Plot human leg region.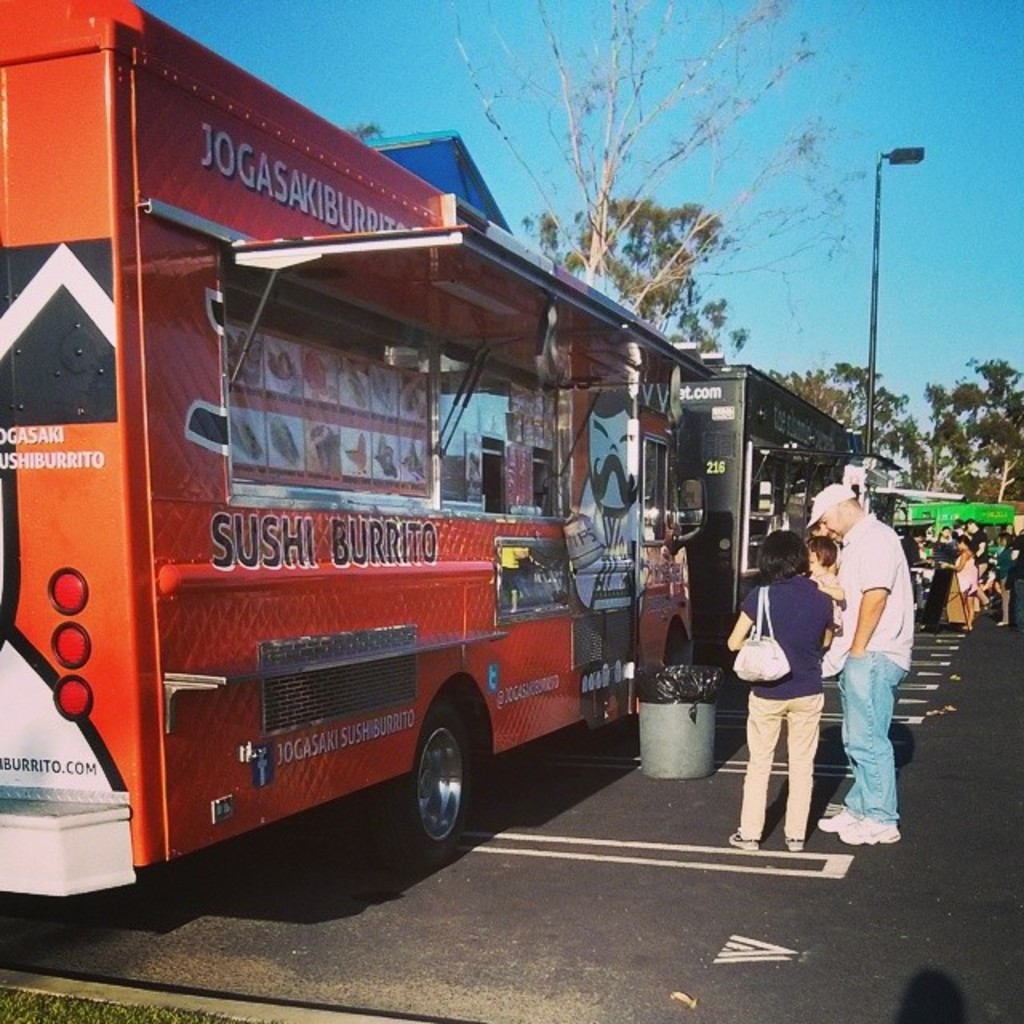
Plotted at locate(966, 595, 979, 634).
